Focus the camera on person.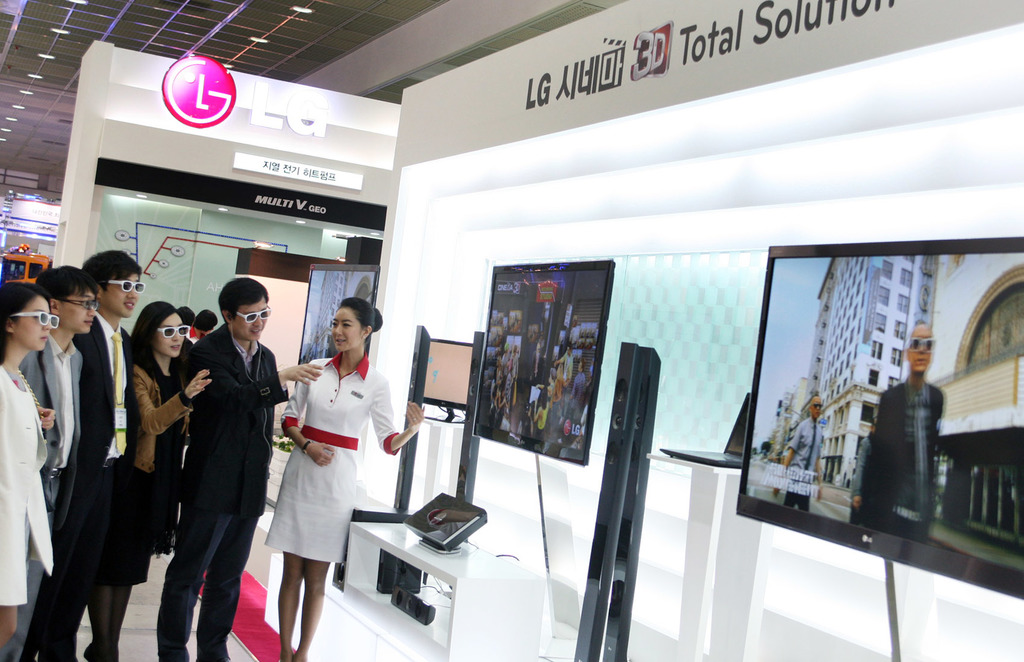
Focus region: left=279, top=296, right=421, bottom=661.
